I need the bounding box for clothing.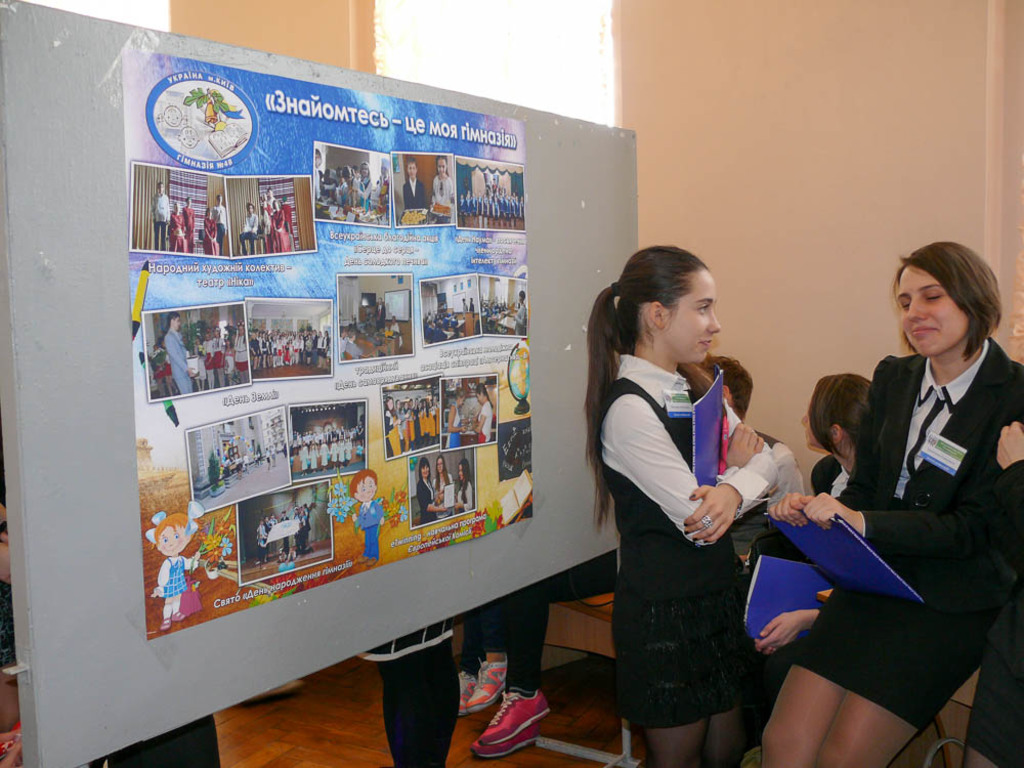
Here it is: l=179, t=201, r=196, b=253.
